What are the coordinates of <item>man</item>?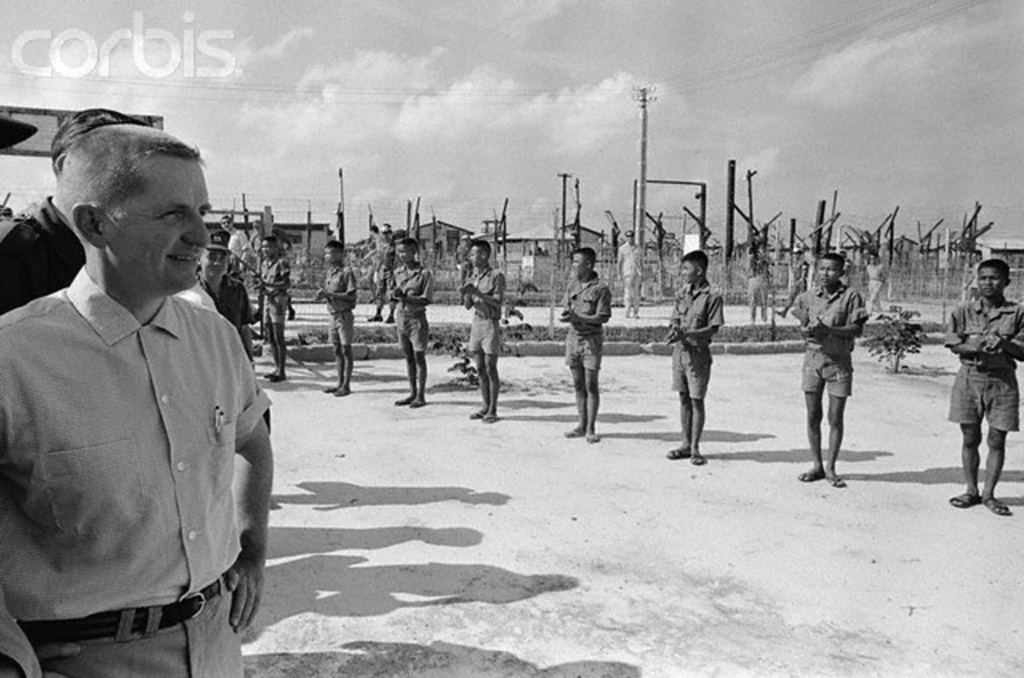
314,240,357,396.
